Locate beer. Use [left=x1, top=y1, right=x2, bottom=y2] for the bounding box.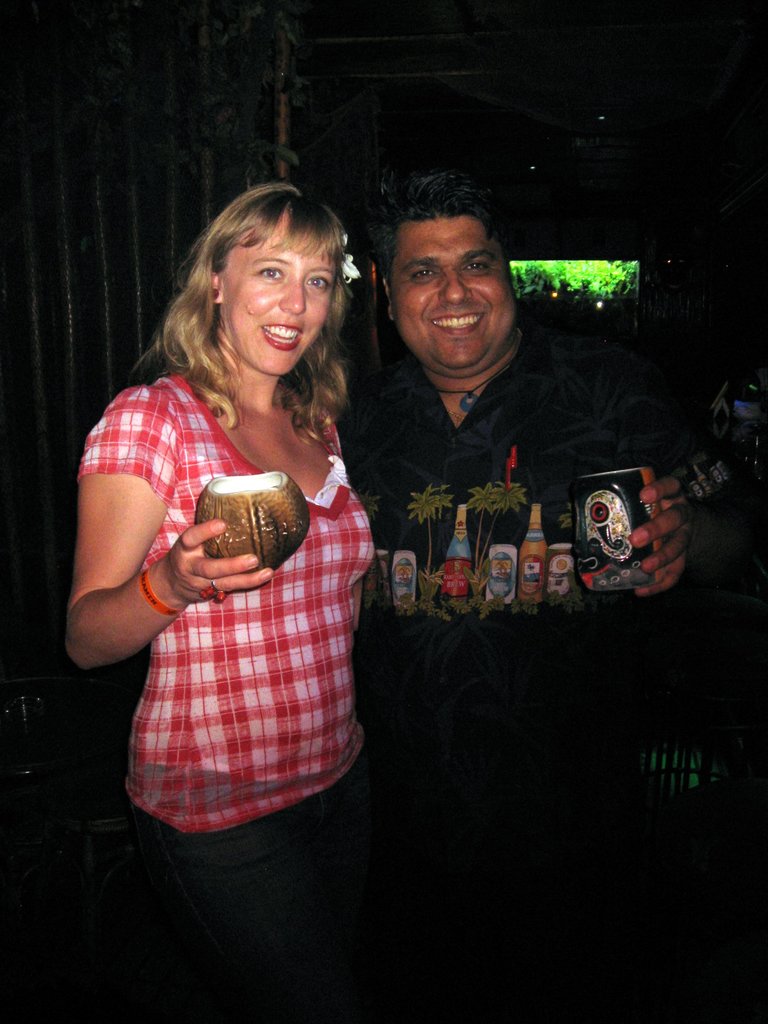
[left=519, top=505, right=547, bottom=603].
